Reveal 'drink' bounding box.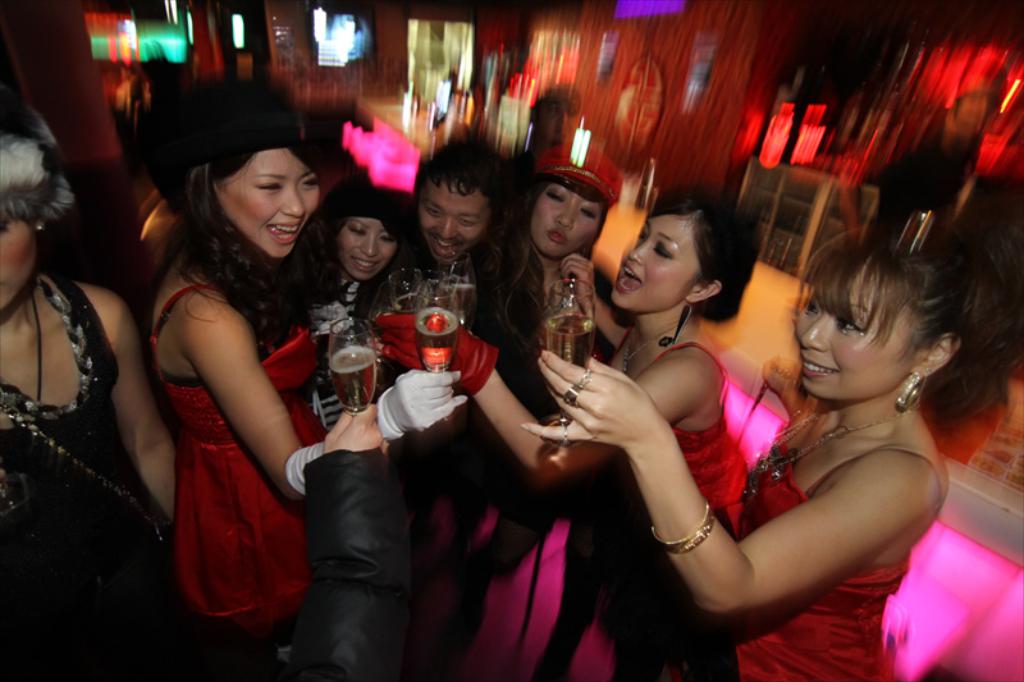
Revealed: 541,313,595,370.
